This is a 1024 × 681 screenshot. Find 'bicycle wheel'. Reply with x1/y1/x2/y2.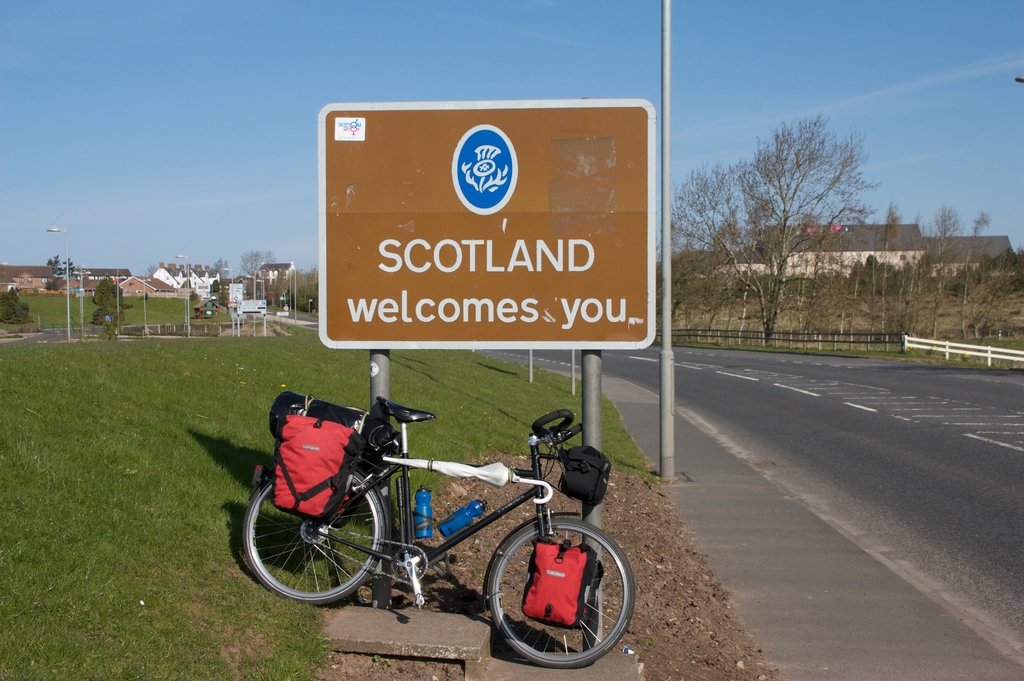
242/464/388/605.
